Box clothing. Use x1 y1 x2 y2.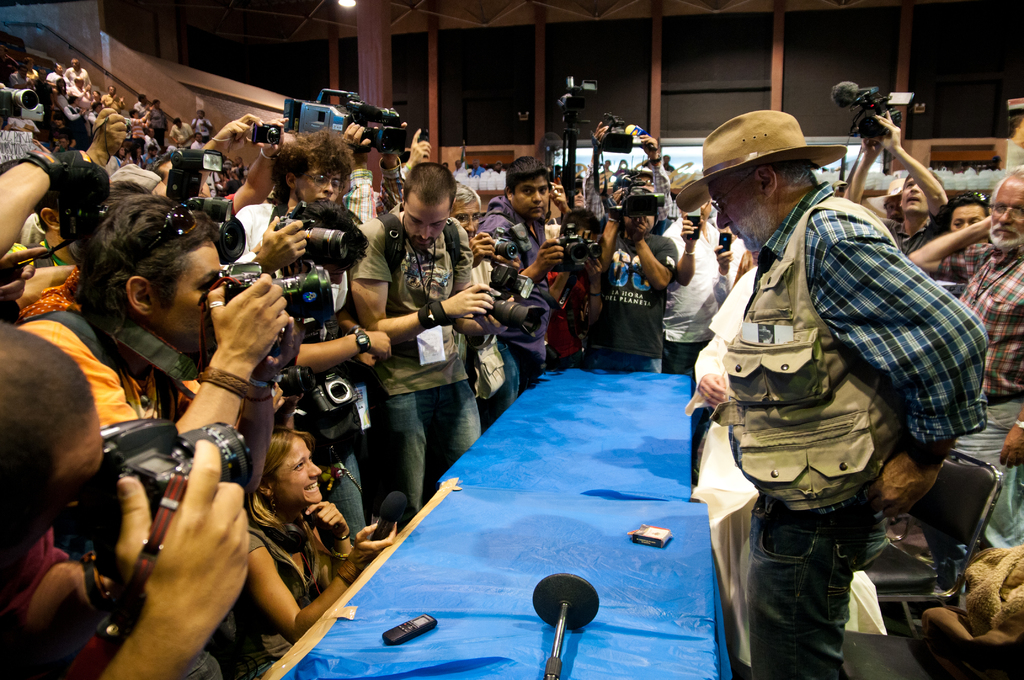
669 205 751 373.
